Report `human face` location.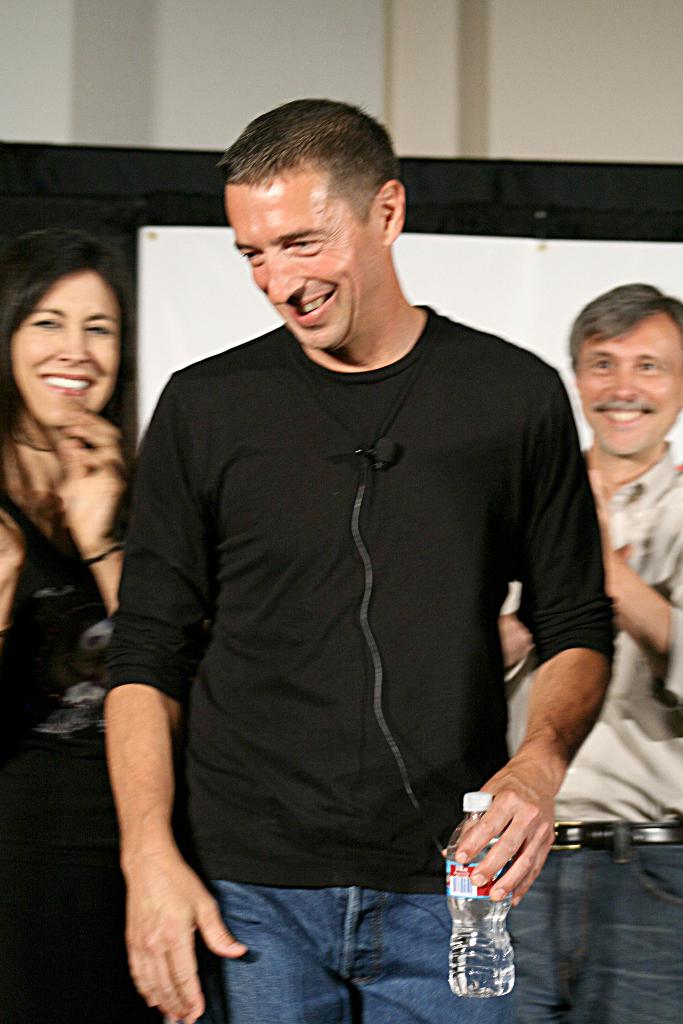
Report: left=224, top=161, right=379, bottom=350.
